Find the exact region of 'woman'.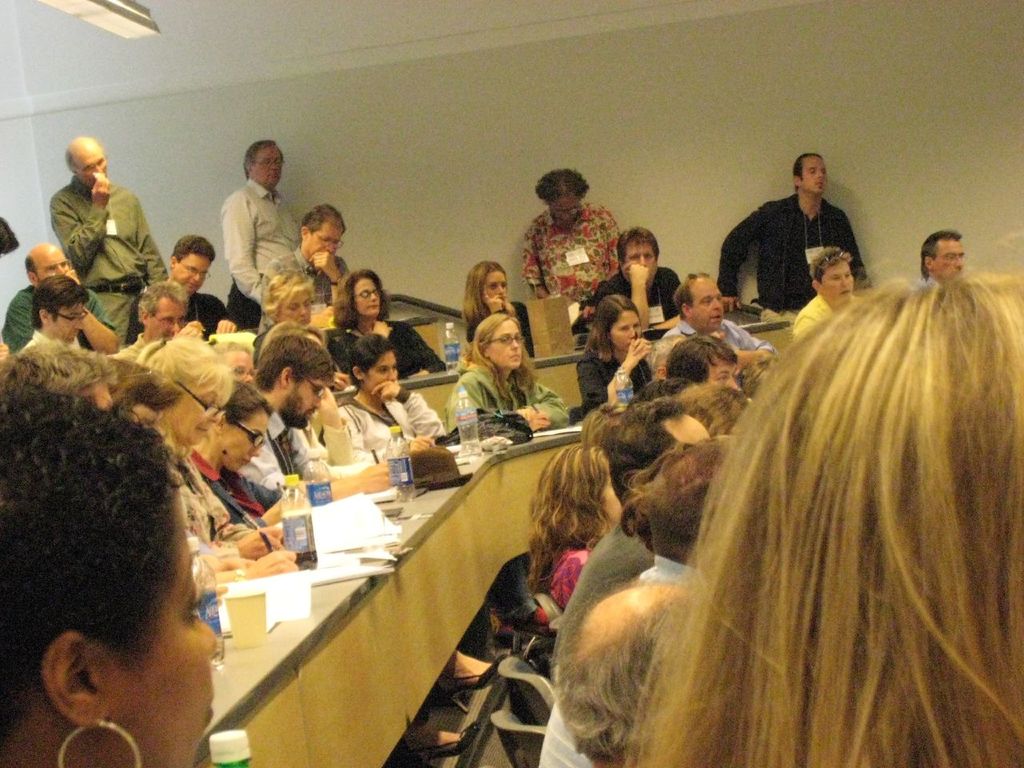
Exact region: 344,330,446,454.
